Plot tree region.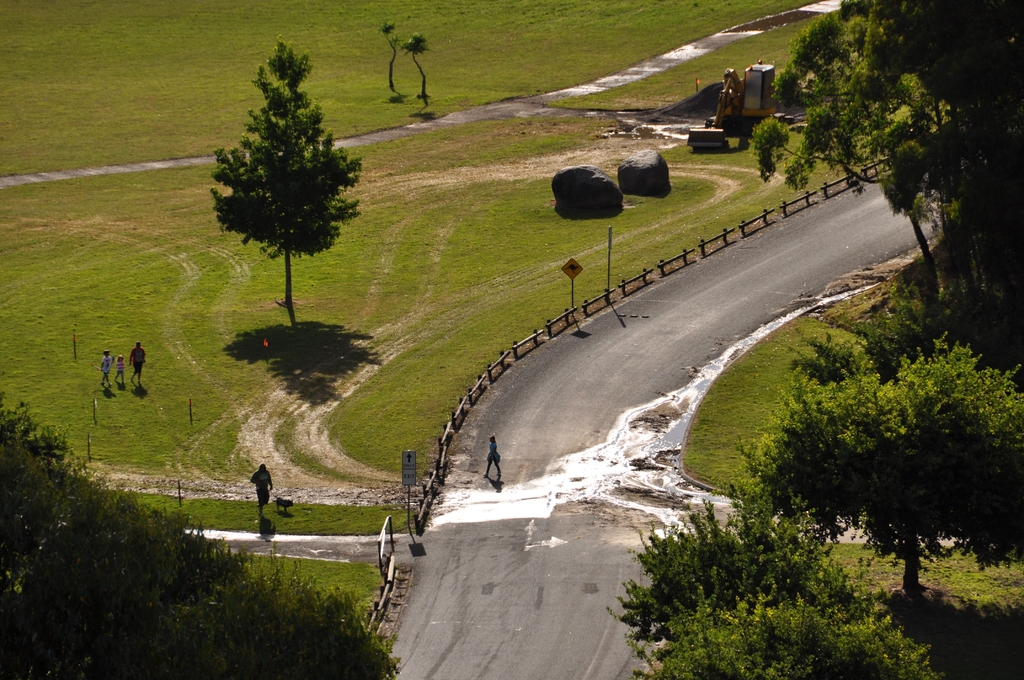
Plotted at bbox=(624, 575, 945, 679).
